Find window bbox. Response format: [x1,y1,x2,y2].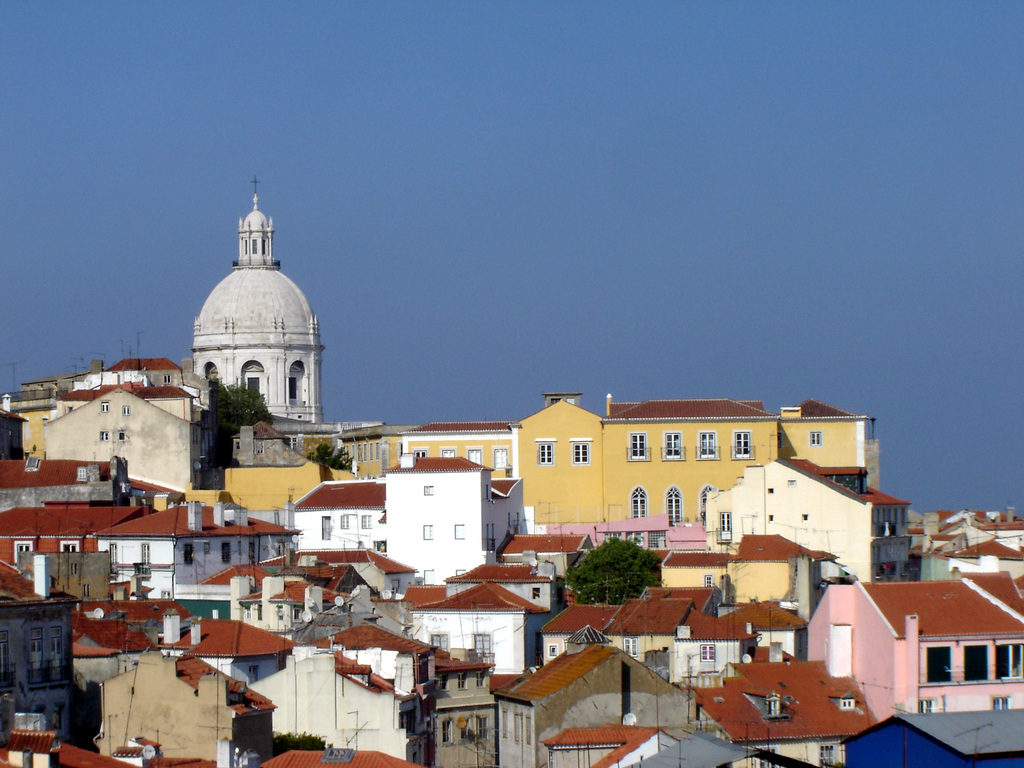
[807,431,819,443].
